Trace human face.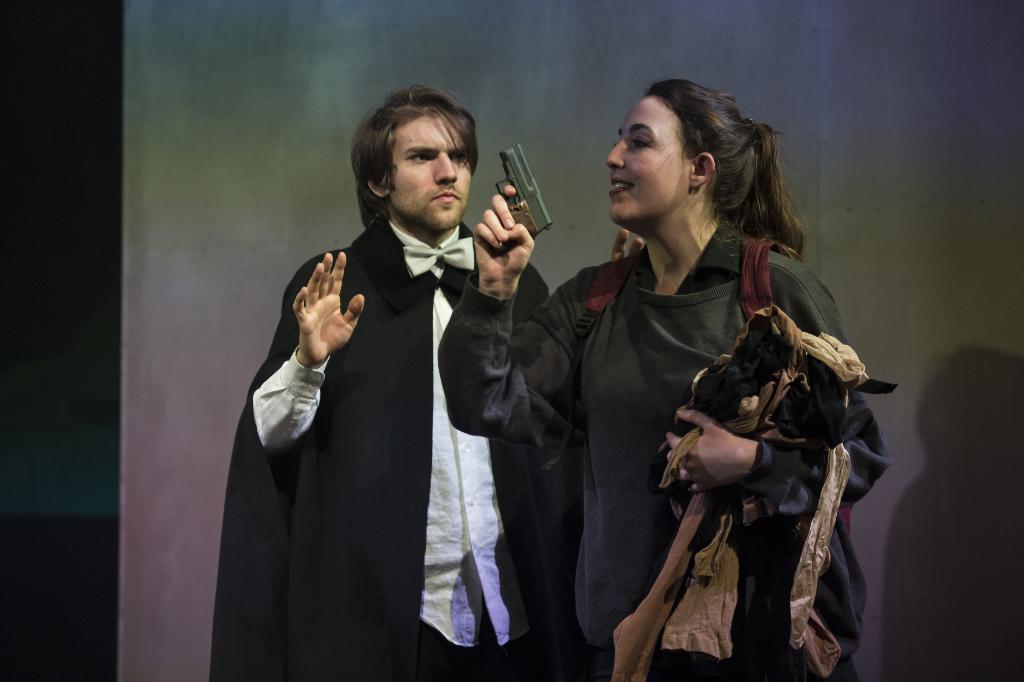
Traced to <bbox>388, 113, 471, 230</bbox>.
